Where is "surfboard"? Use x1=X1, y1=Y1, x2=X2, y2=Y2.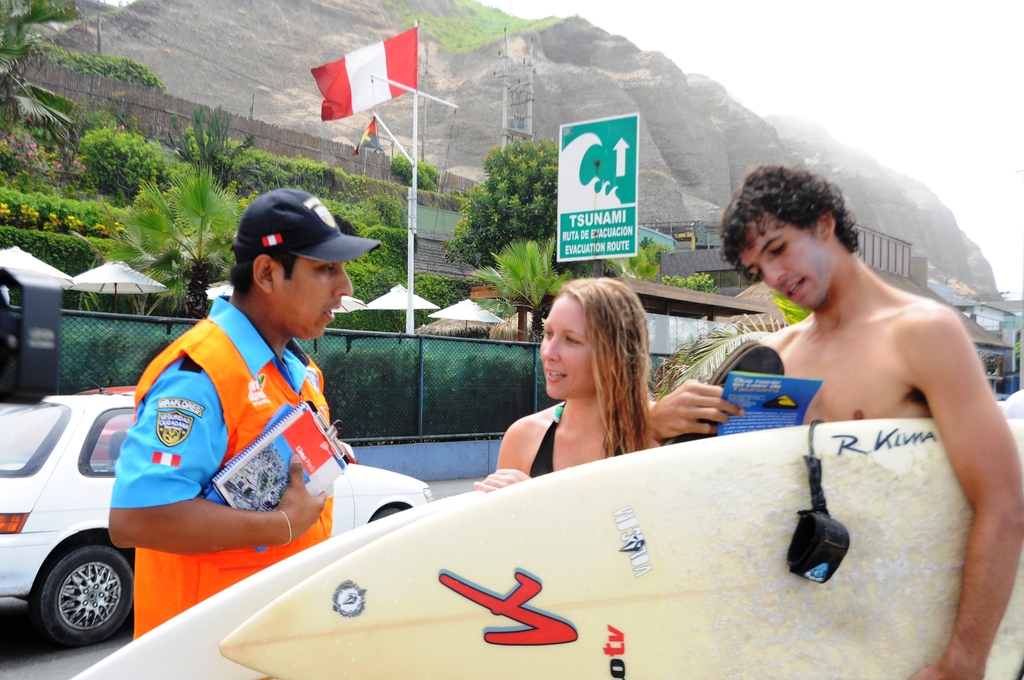
x1=225, y1=416, x2=1023, y2=679.
